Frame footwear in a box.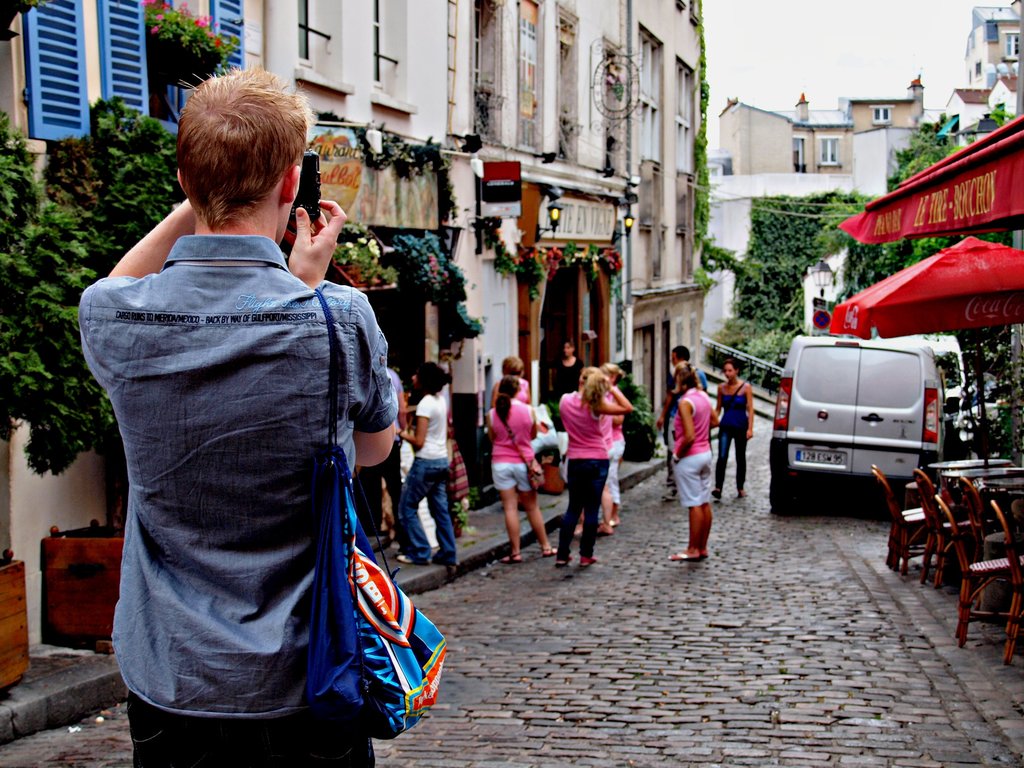
<region>738, 491, 746, 499</region>.
